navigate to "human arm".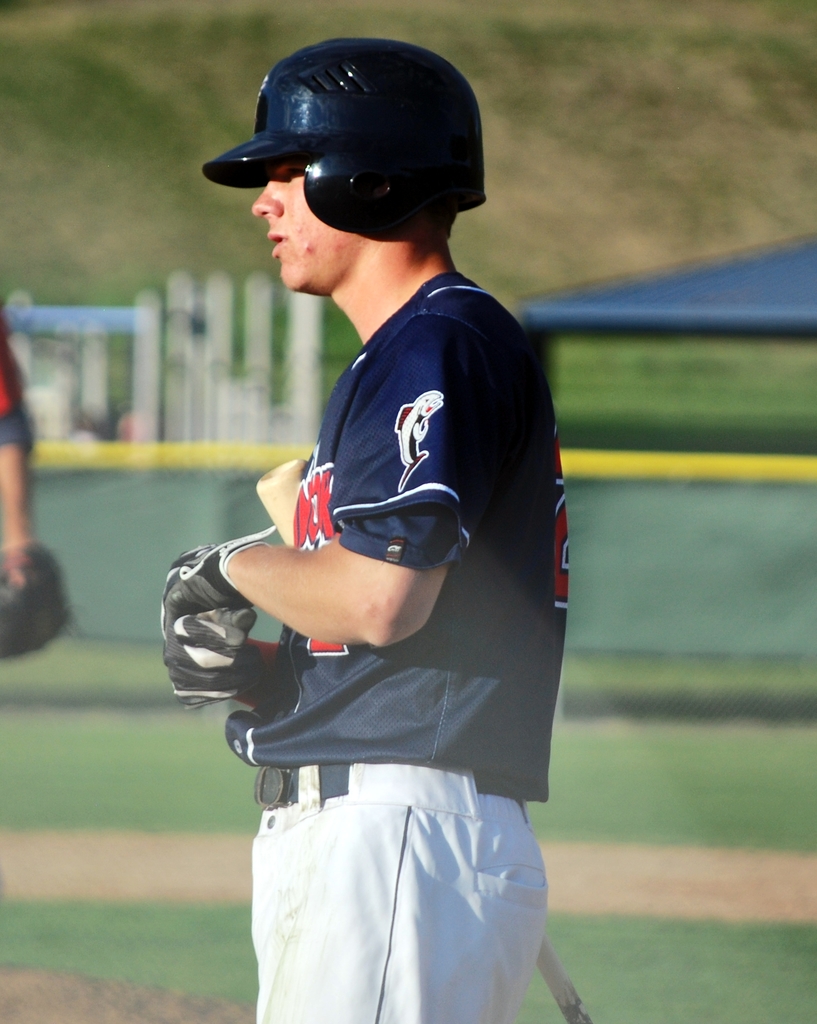
Navigation target: (195, 508, 480, 680).
